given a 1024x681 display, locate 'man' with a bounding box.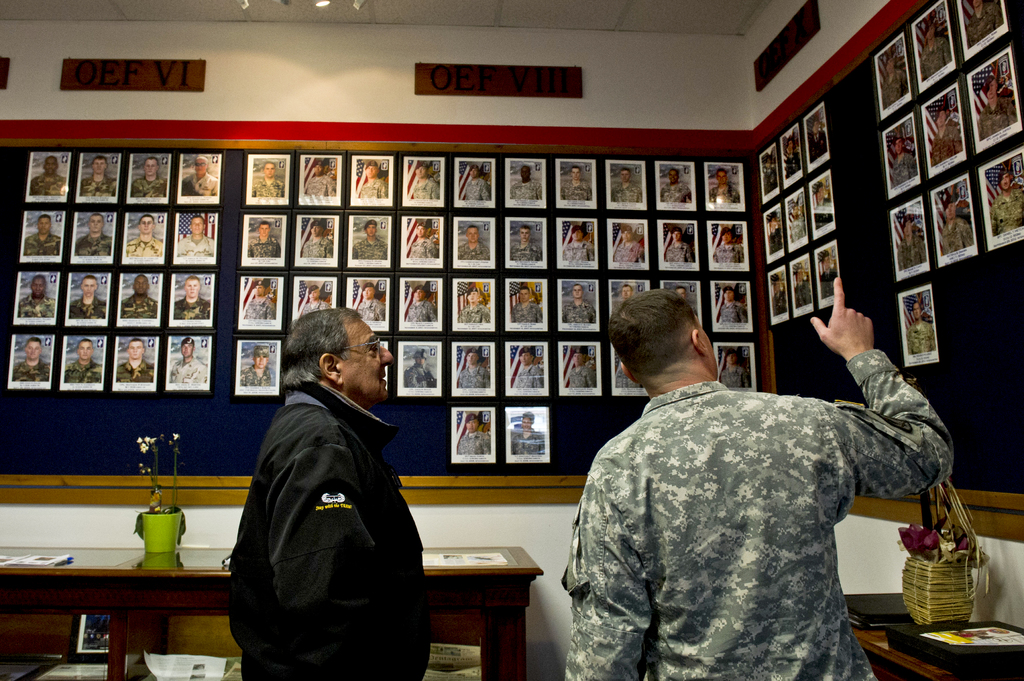
Located: box=[609, 168, 644, 202].
